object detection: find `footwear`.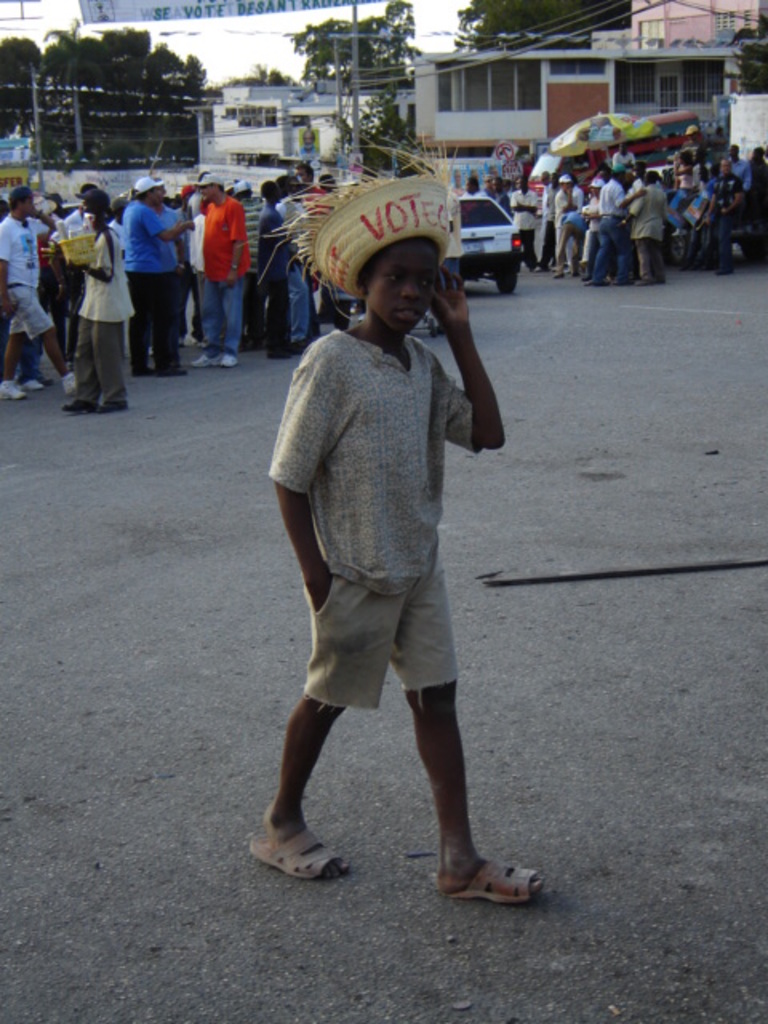
218,350,240,371.
